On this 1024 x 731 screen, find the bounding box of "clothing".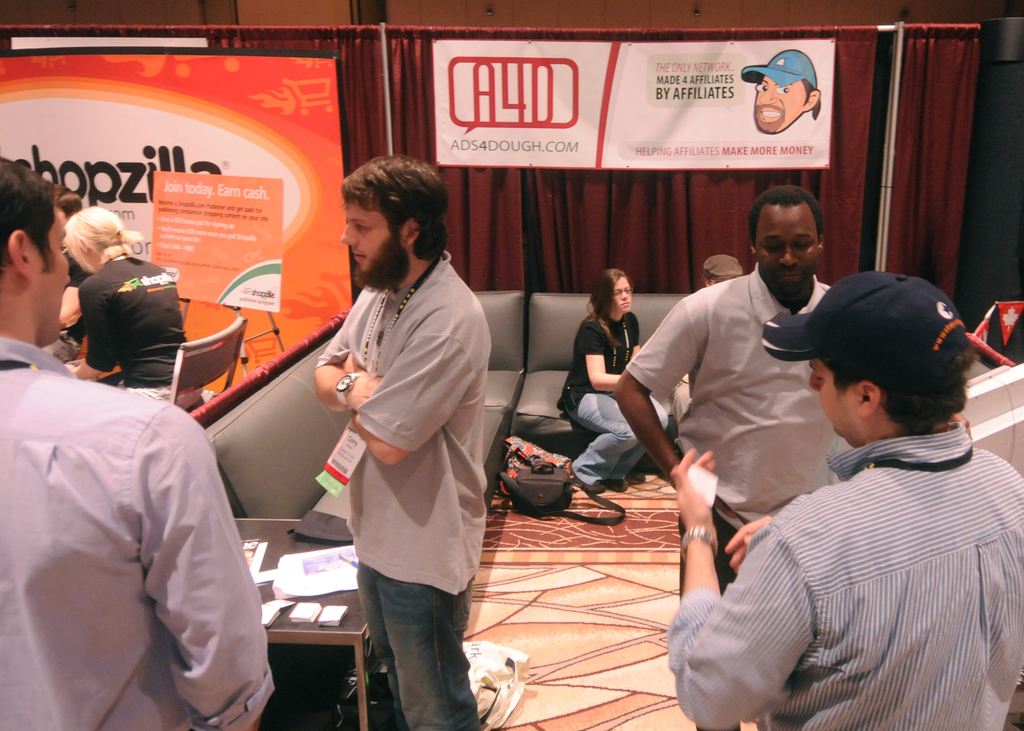
Bounding box: crop(316, 252, 488, 730).
